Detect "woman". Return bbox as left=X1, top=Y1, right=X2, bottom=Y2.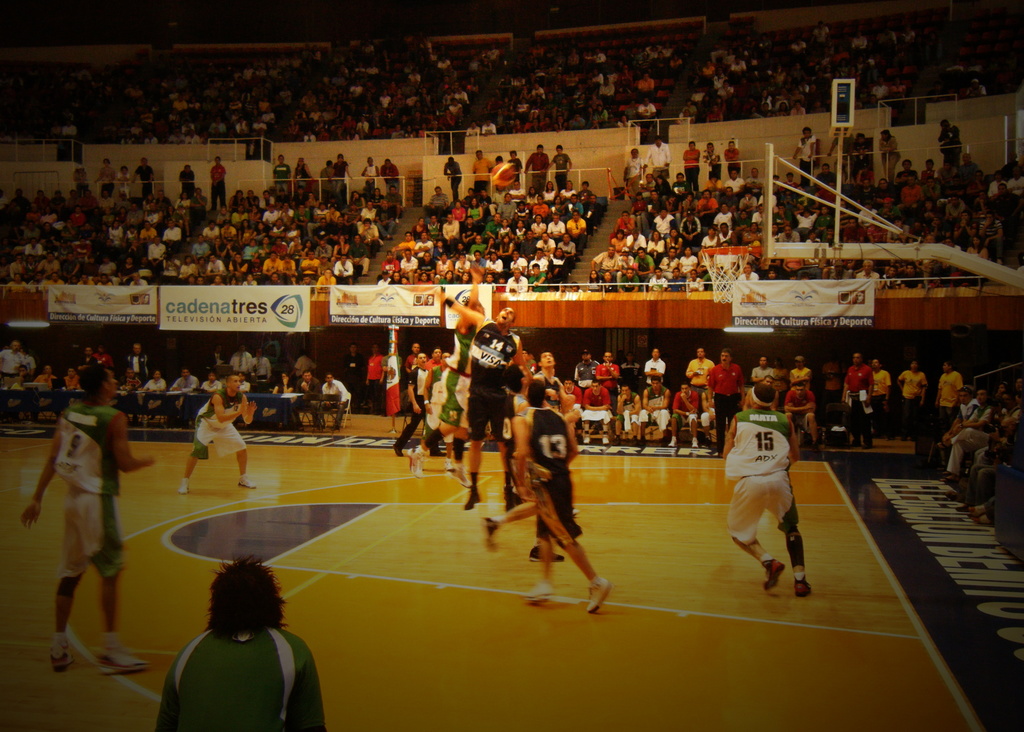
left=531, top=215, right=547, bottom=239.
